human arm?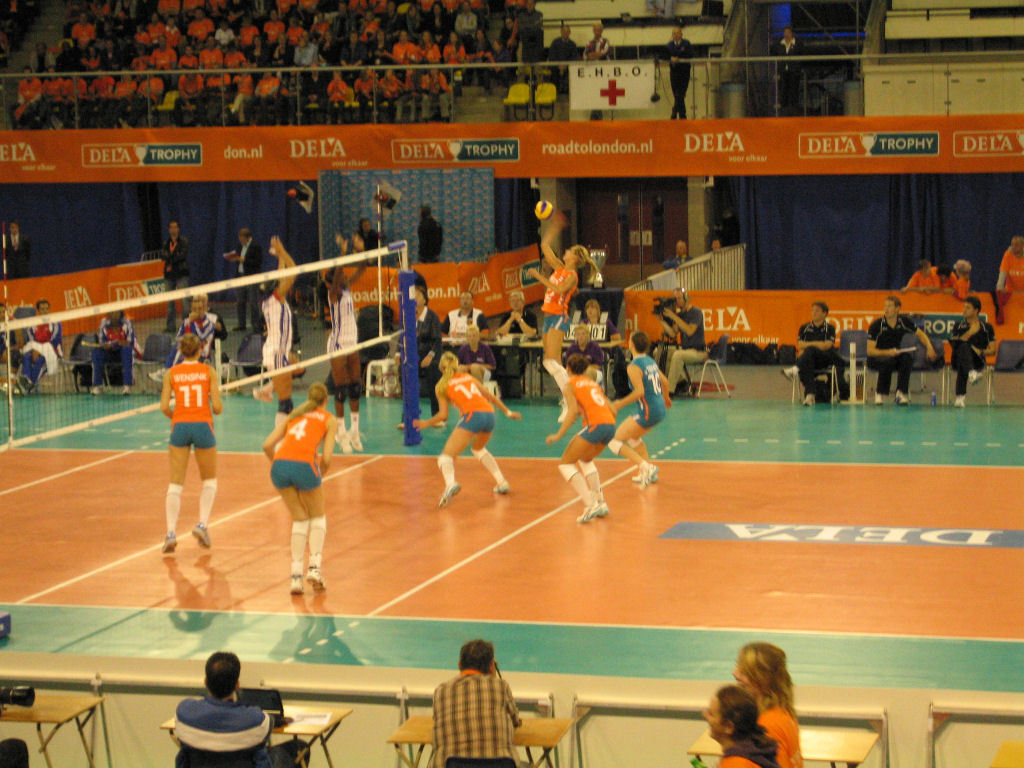
(x1=155, y1=361, x2=178, y2=419)
